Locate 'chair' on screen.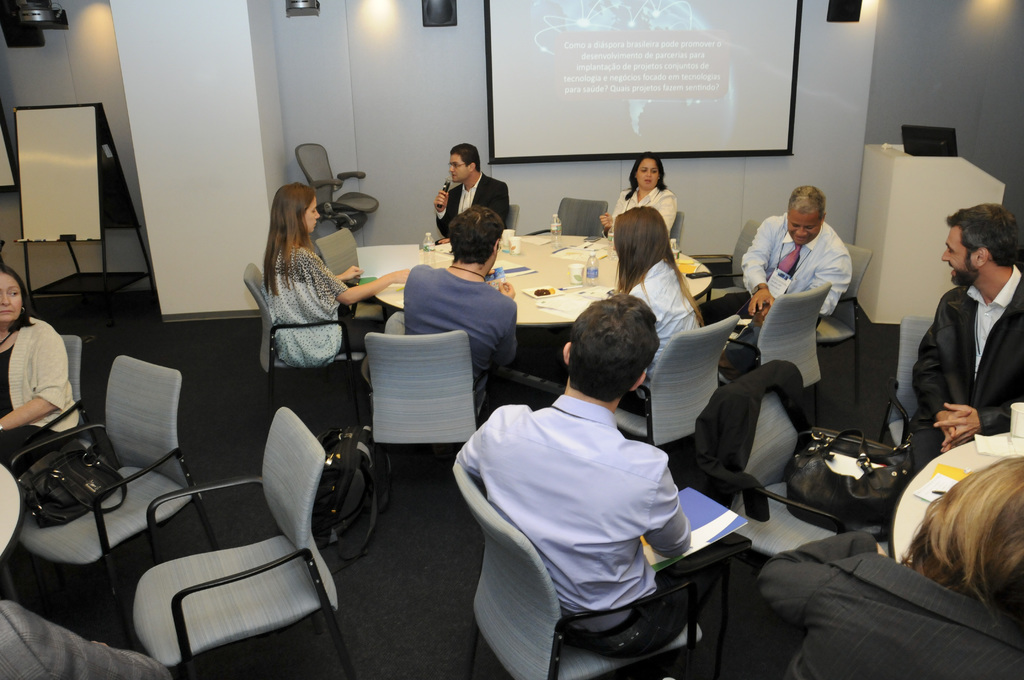
On screen at bbox(10, 354, 223, 645).
